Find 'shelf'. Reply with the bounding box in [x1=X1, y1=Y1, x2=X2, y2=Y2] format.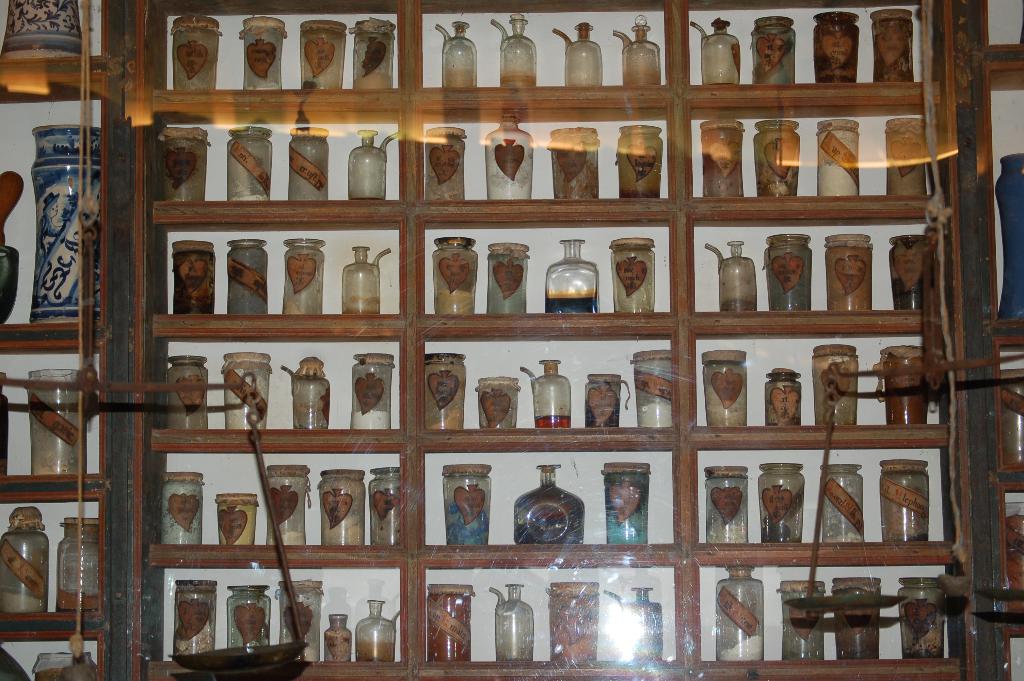
[x1=0, y1=496, x2=127, y2=623].
